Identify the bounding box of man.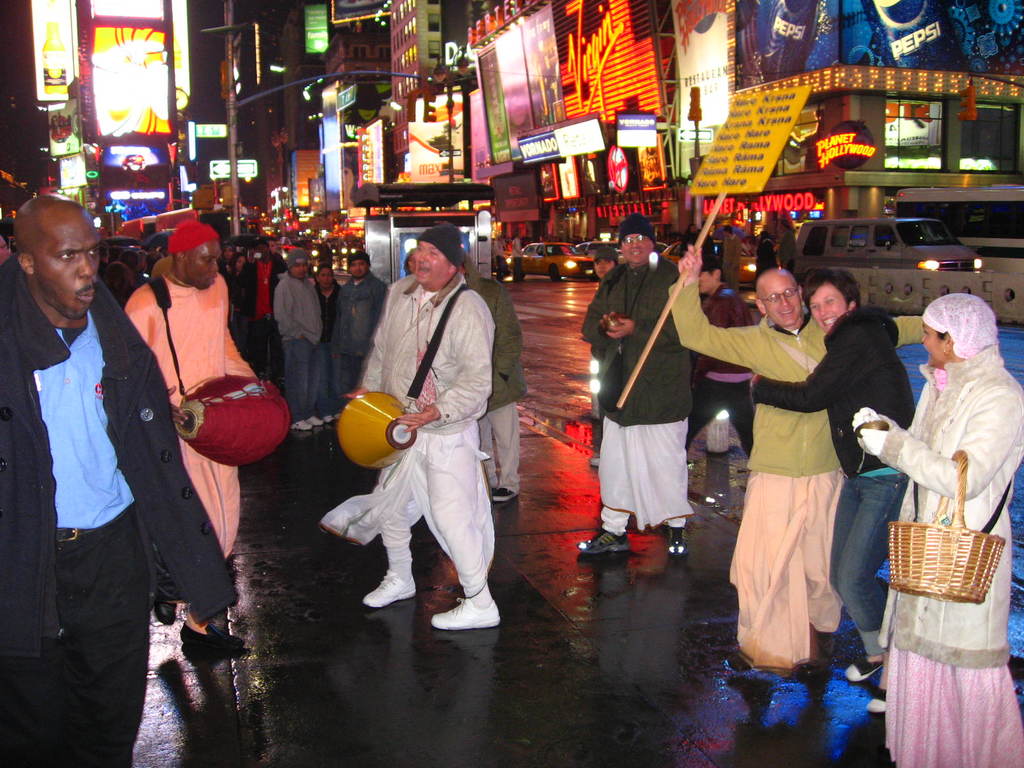
box=[666, 244, 923, 676].
